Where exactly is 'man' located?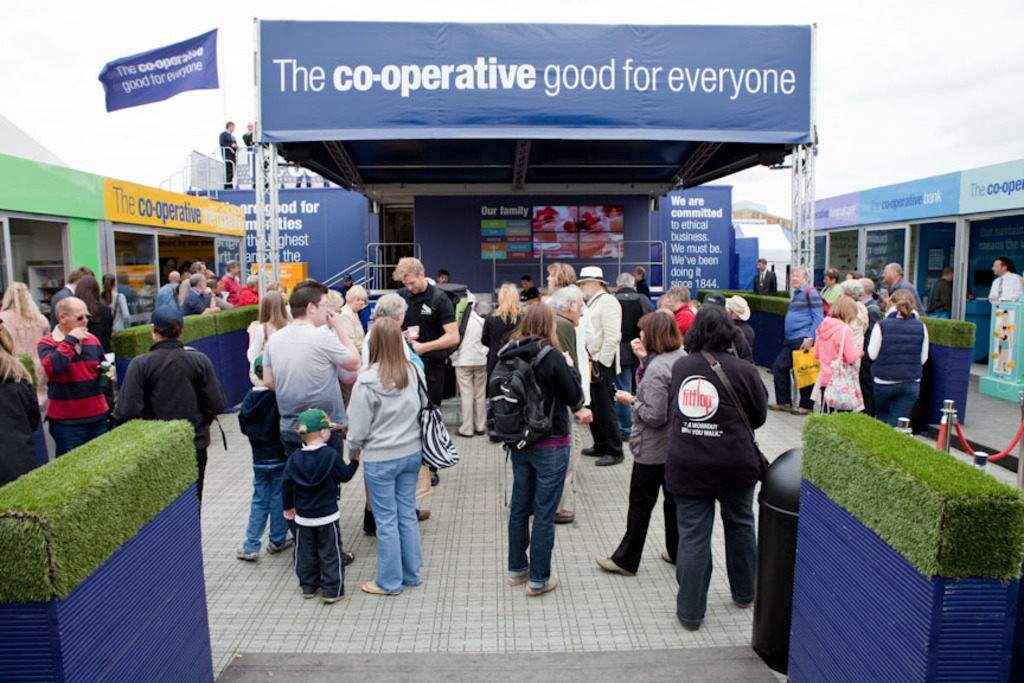
Its bounding box is (390, 254, 461, 411).
